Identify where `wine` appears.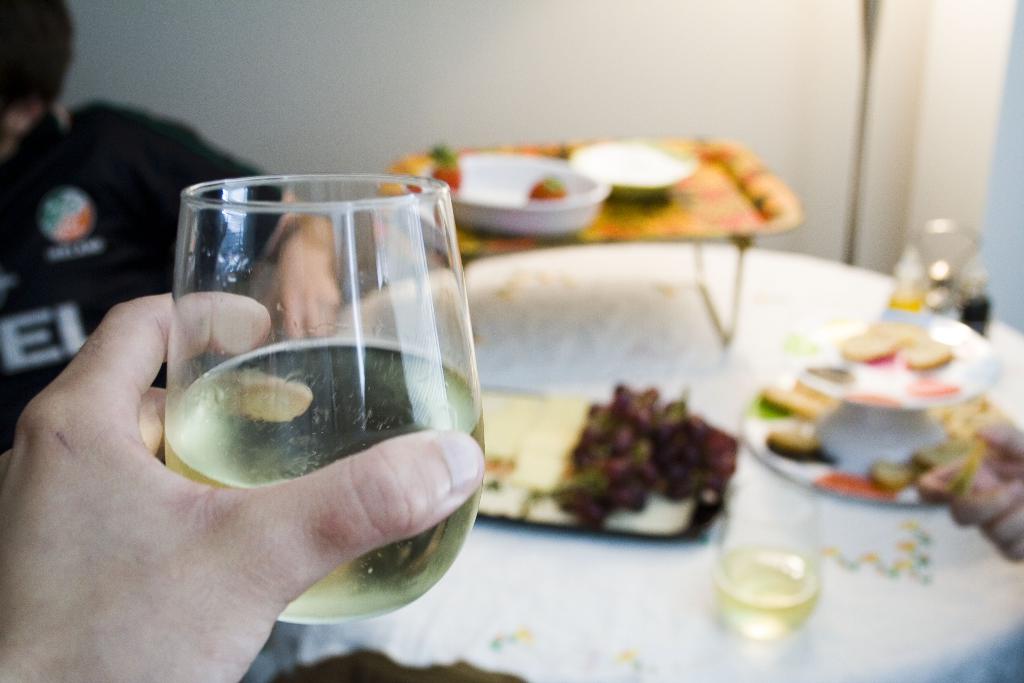
Appears at Rect(709, 534, 823, 653).
